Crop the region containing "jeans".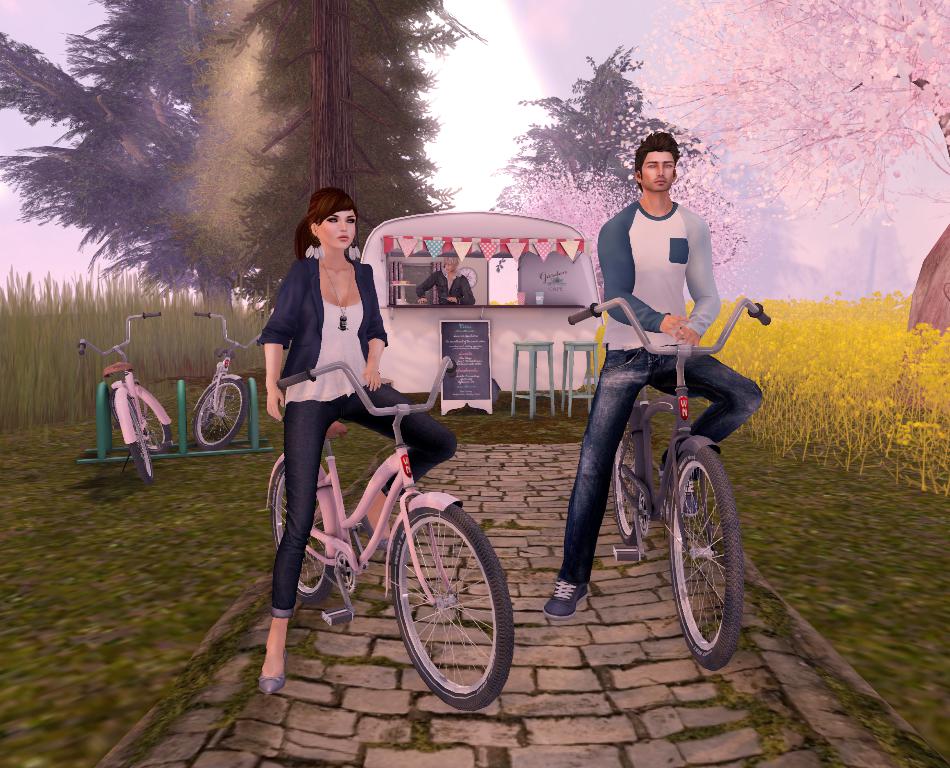
Crop region: BBox(555, 345, 768, 586).
